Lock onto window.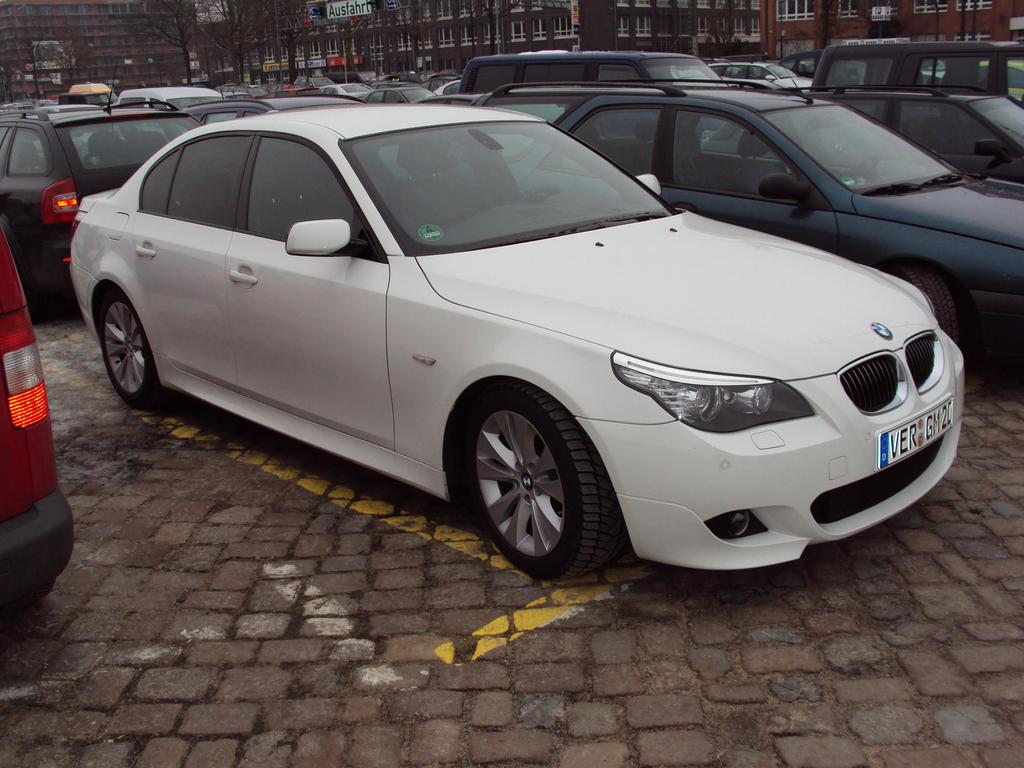
Locked: rect(326, 38, 339, 57).
